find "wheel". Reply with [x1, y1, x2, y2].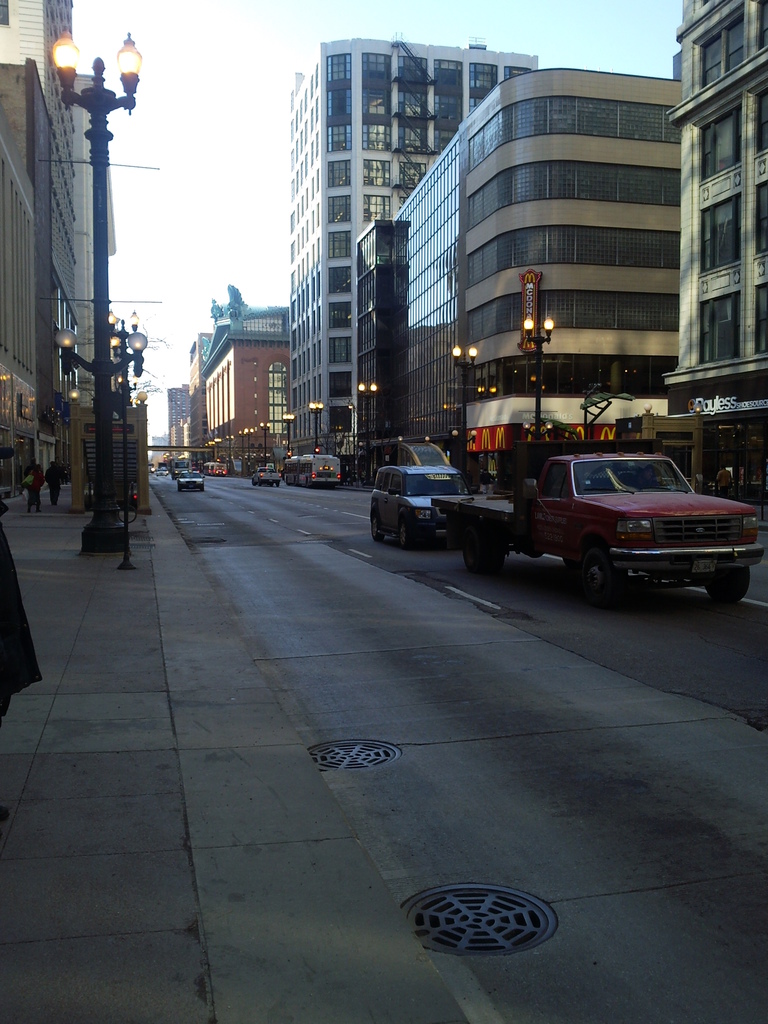
[708, 570, 749, 610].
